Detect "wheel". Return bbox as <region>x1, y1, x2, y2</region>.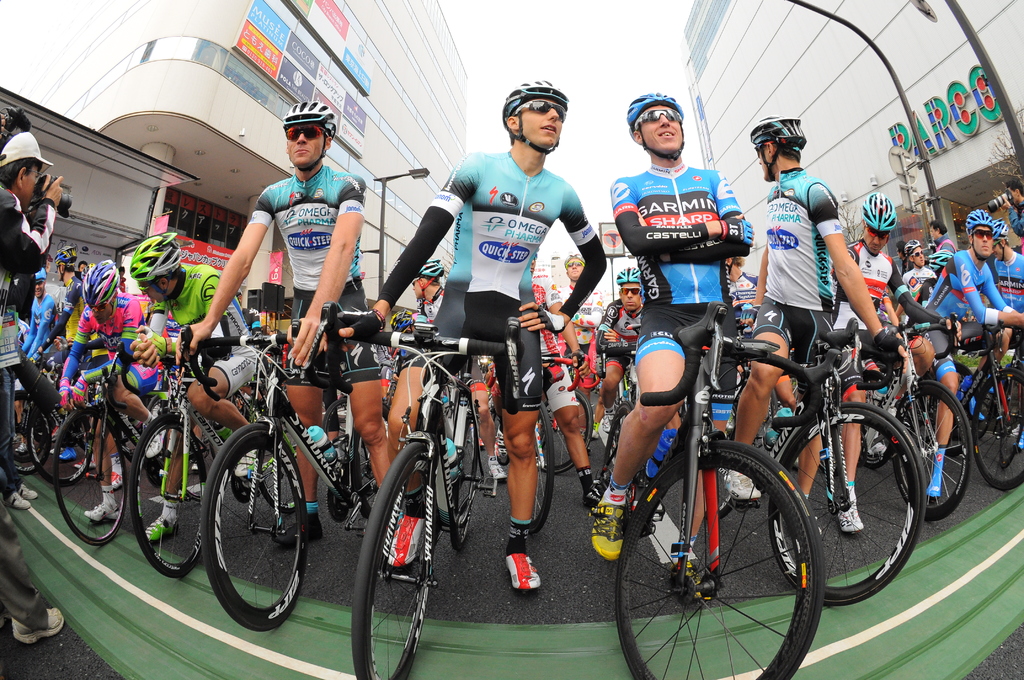
<region>348, 442, 434, 679</region>.
